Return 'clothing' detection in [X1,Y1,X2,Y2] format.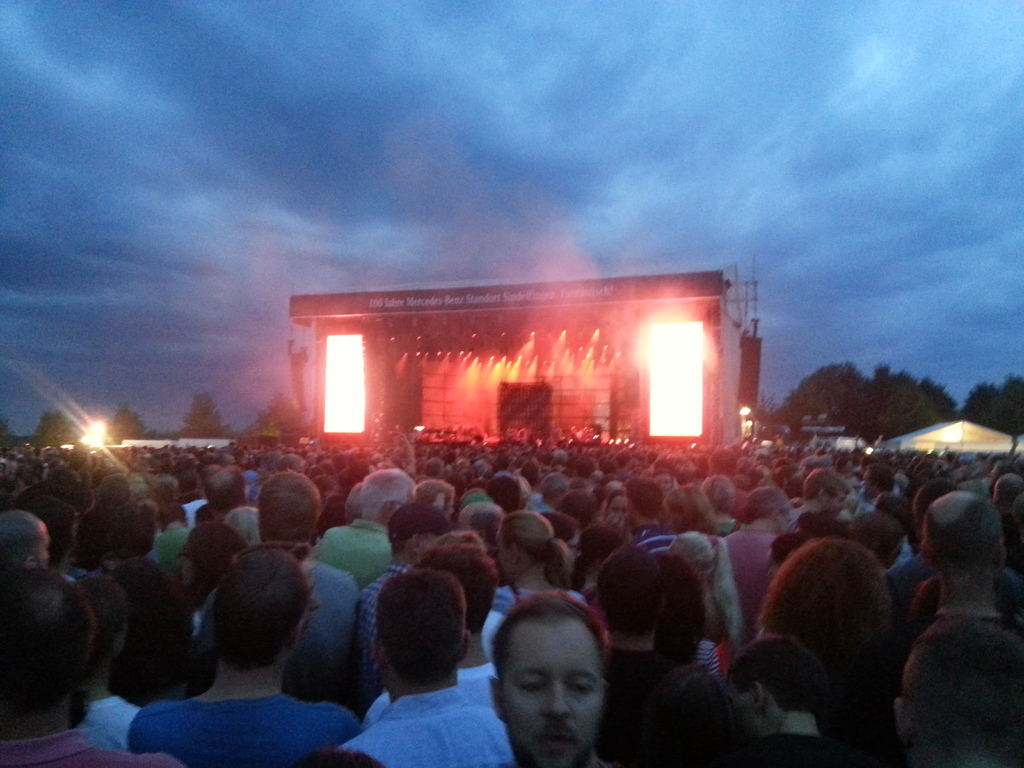
[349,706,517,767].
